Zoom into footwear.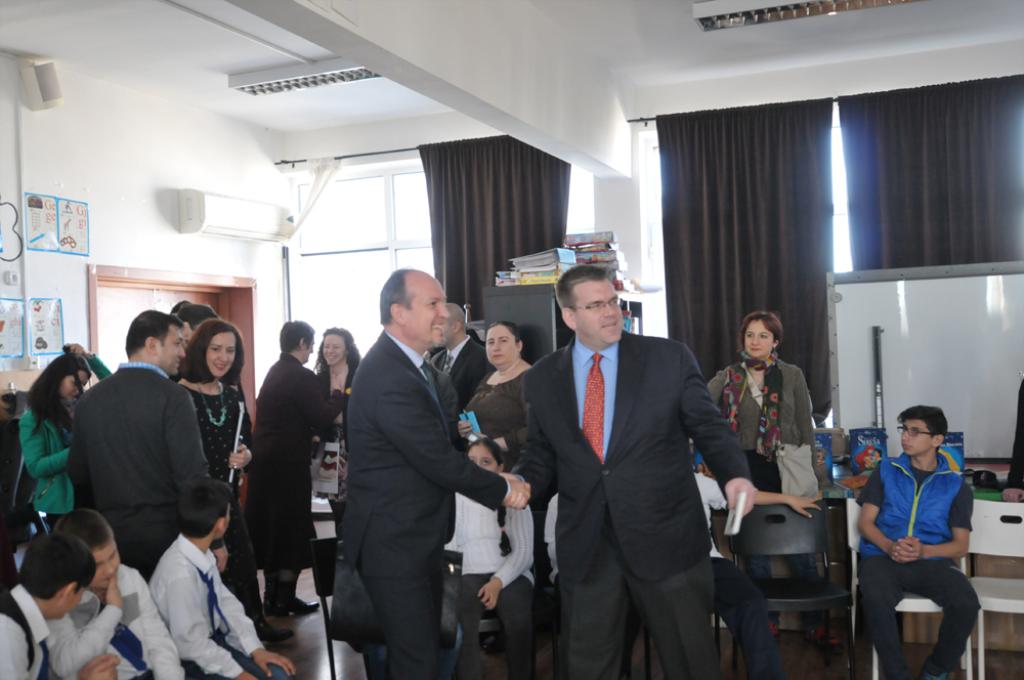
Zoom target: 265, 587, 278, 615.
